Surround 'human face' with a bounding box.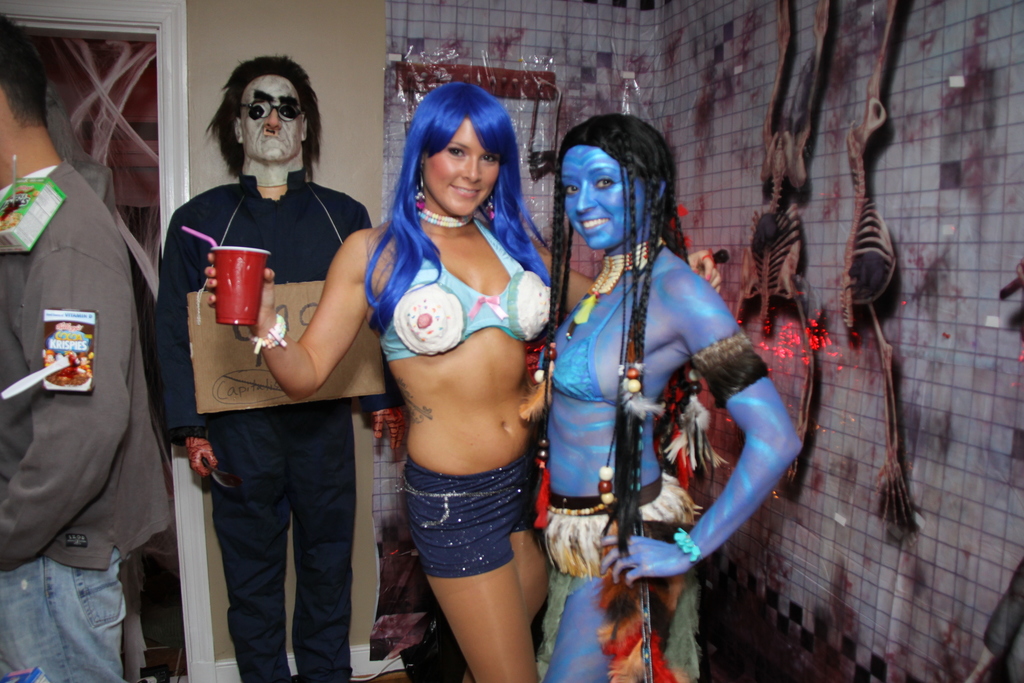
bbox(557, 142, 655, 255).
